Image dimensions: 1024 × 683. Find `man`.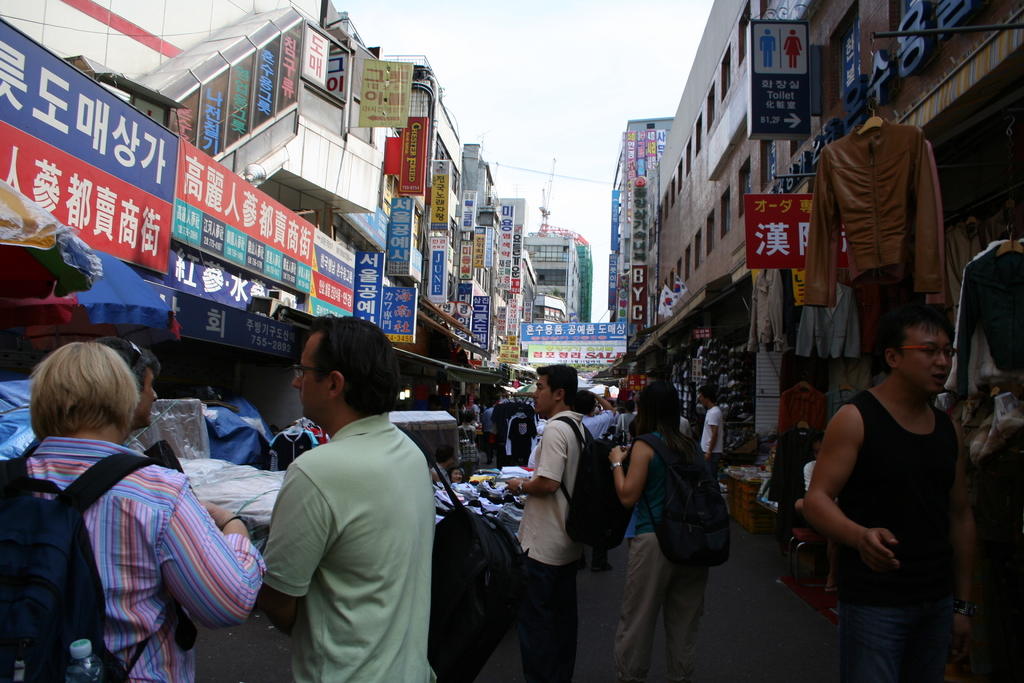
left=0, top=339, right=269, bottom=682.
